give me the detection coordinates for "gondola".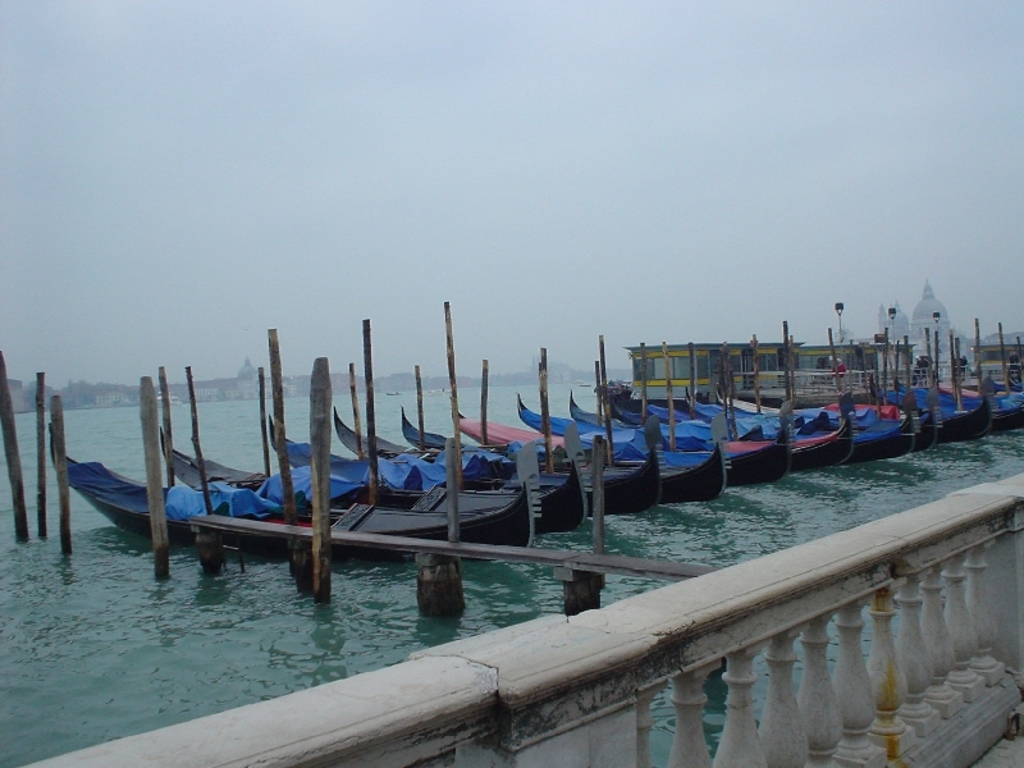
259 407 596 529.
